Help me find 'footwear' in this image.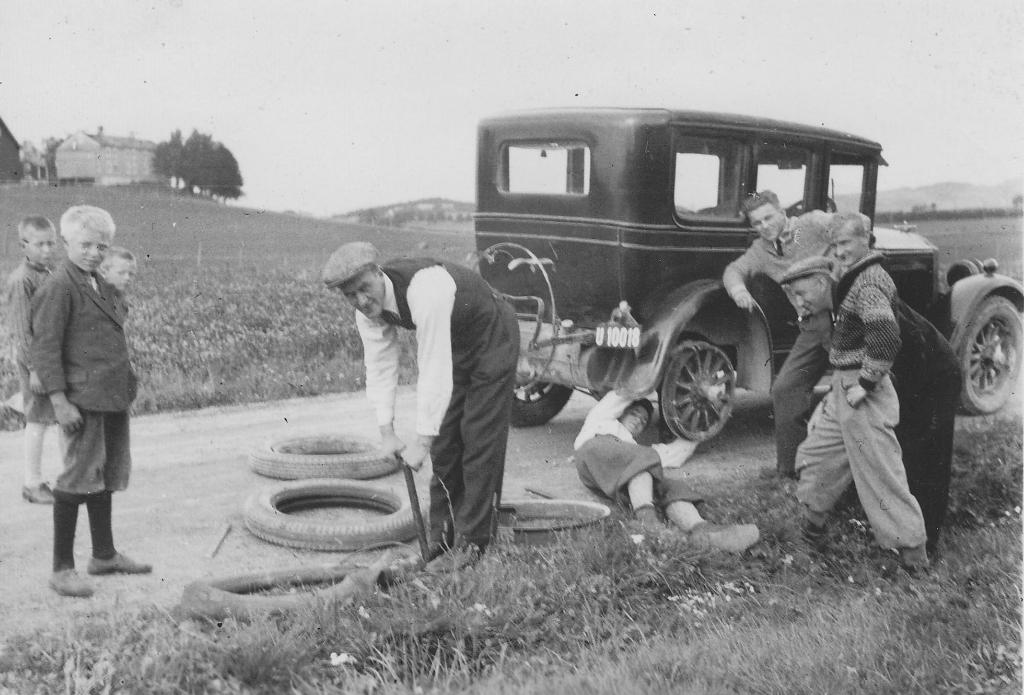
Found it: 90/550/155/577.
